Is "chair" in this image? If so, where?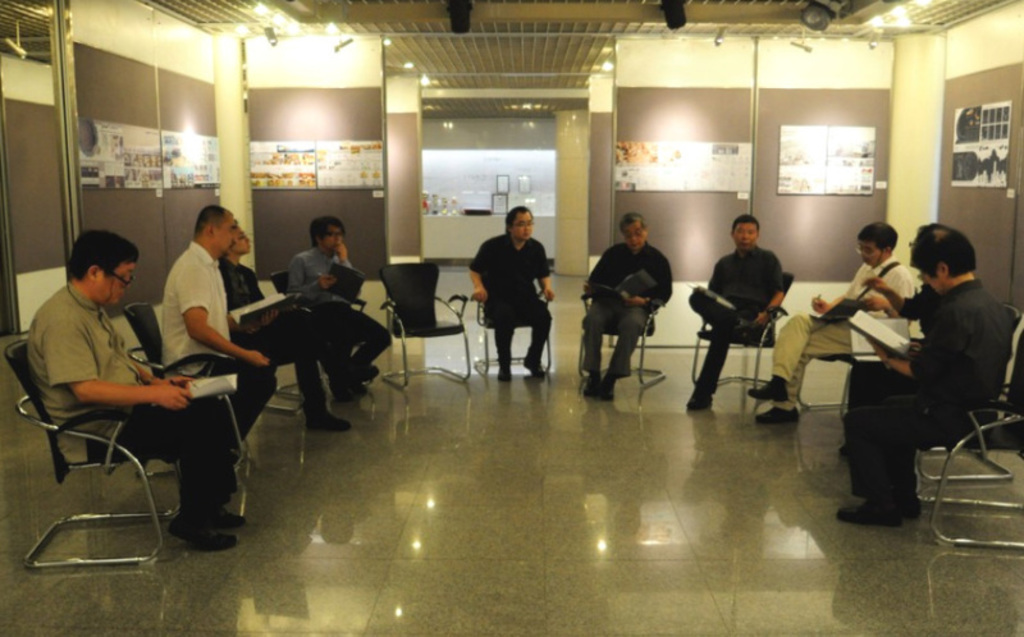
Yes, at 124/298/253/494.
